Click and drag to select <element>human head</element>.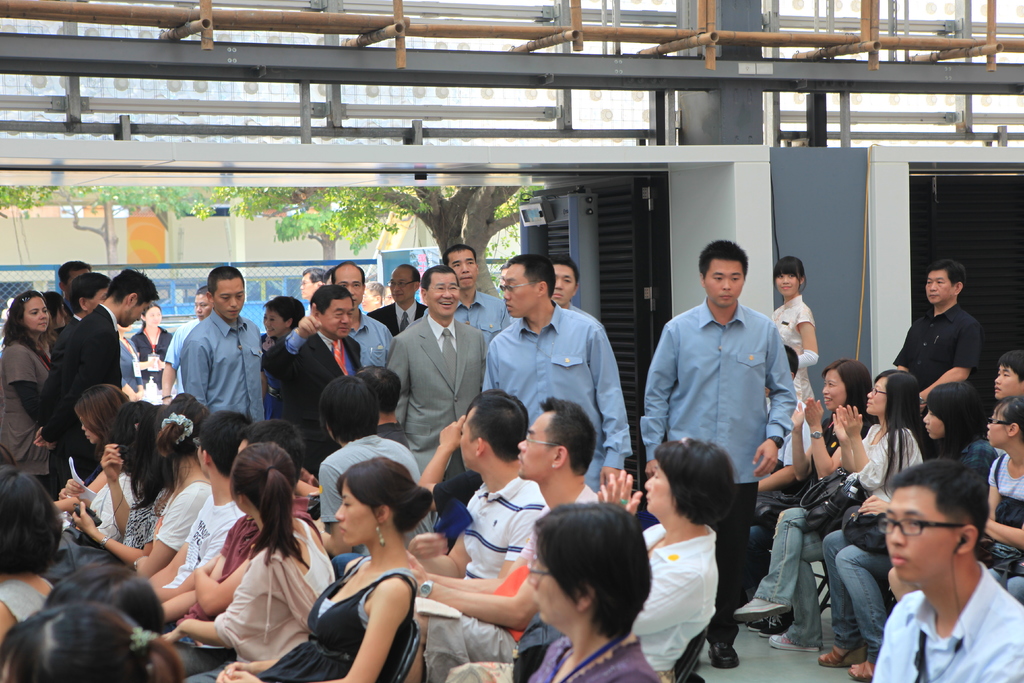
Selection: 58/257/90/295.
